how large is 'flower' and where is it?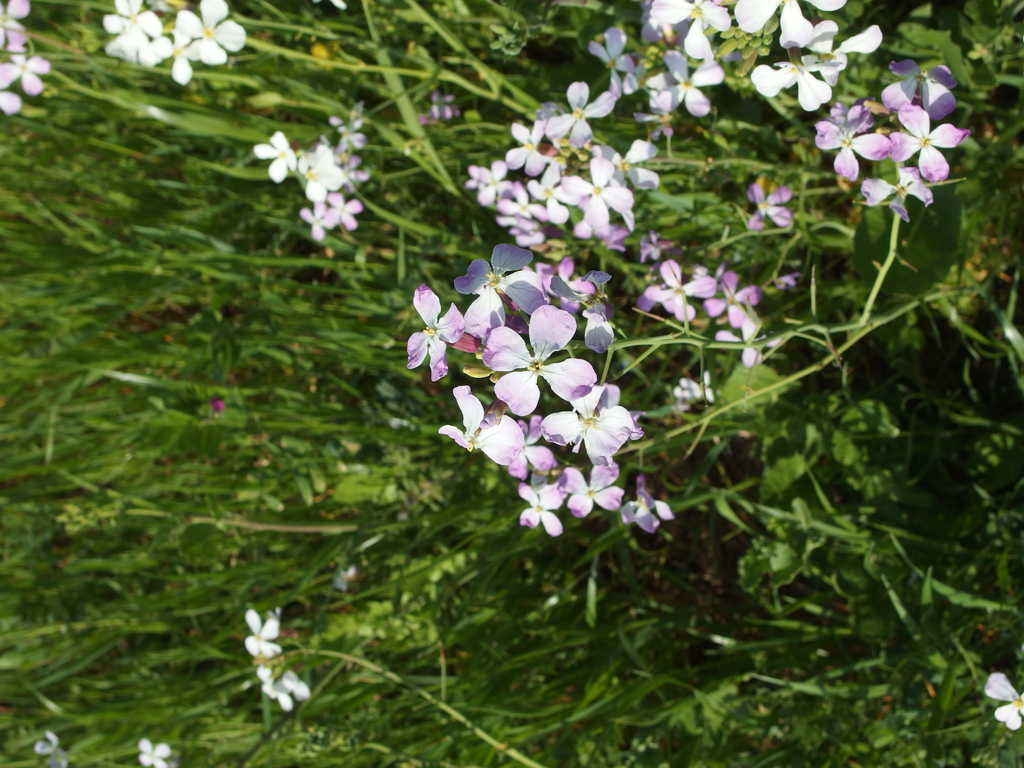
Bounding box: Rect(178, 0, 245, 65).
